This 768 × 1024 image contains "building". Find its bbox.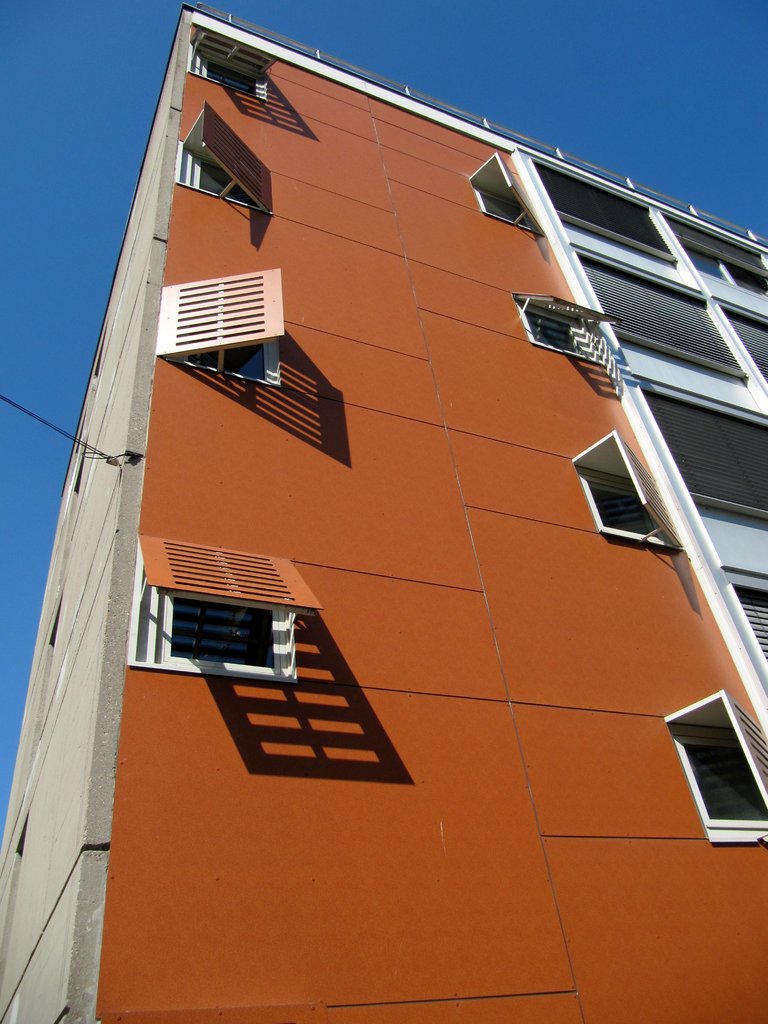
<bbox>0, 3, 767, 1023</bbox>.
